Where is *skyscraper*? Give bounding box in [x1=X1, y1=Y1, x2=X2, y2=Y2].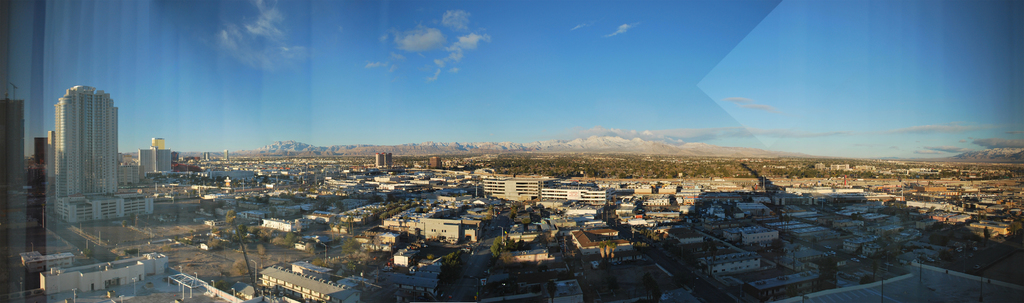
[x1=372, y1=153, x2=392, y2=168].
